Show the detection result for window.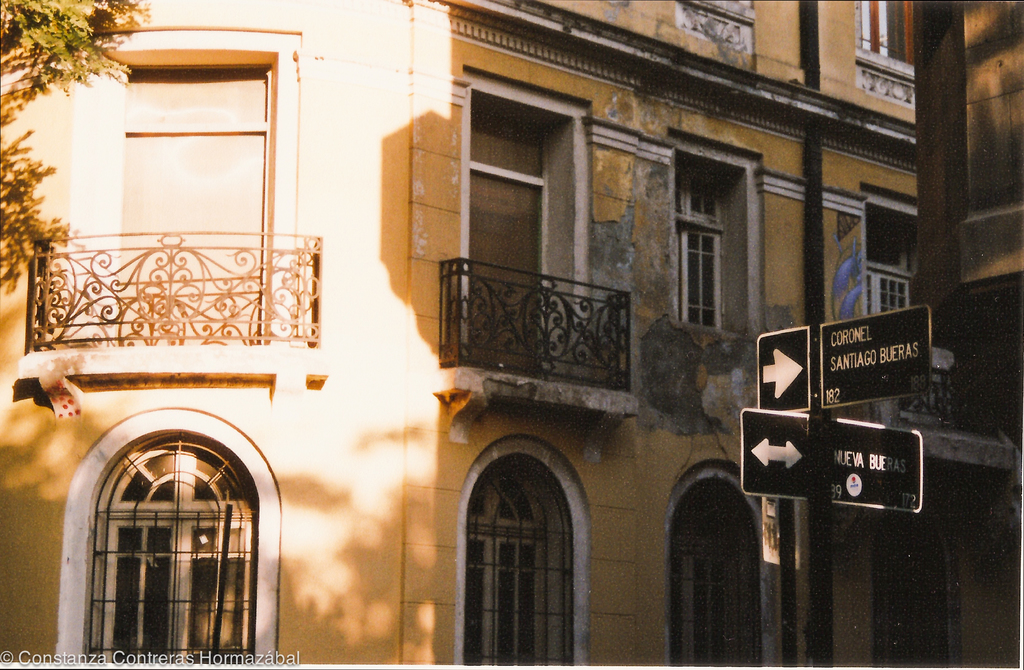
left=868, top=197, right=941, bottom=343.
